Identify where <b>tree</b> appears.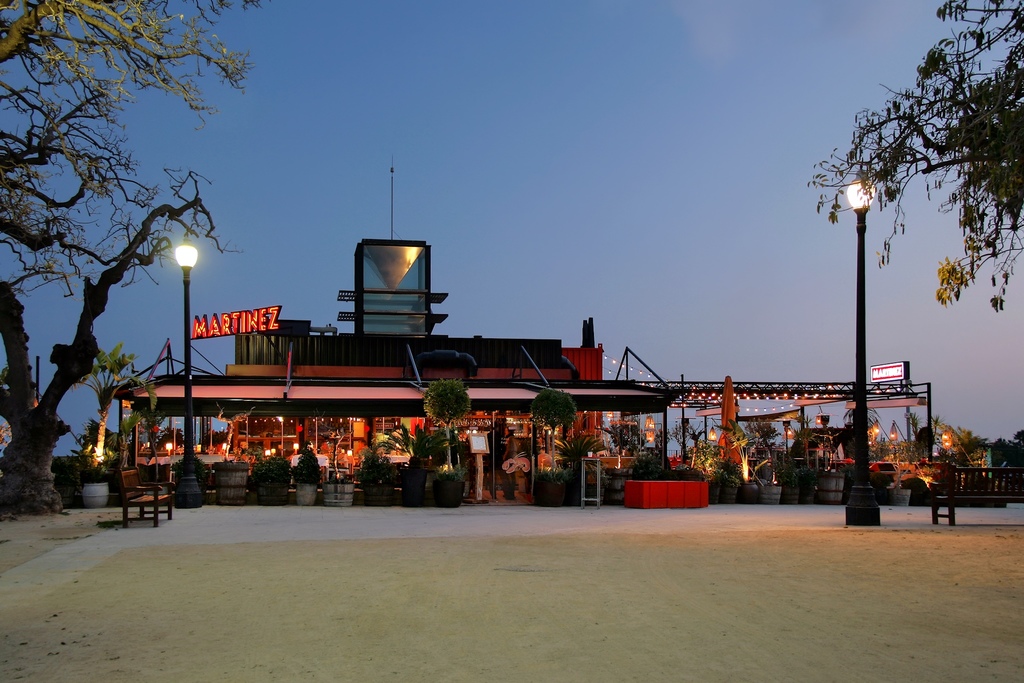
Appears at bbox=[20, 38, 241, 501].
